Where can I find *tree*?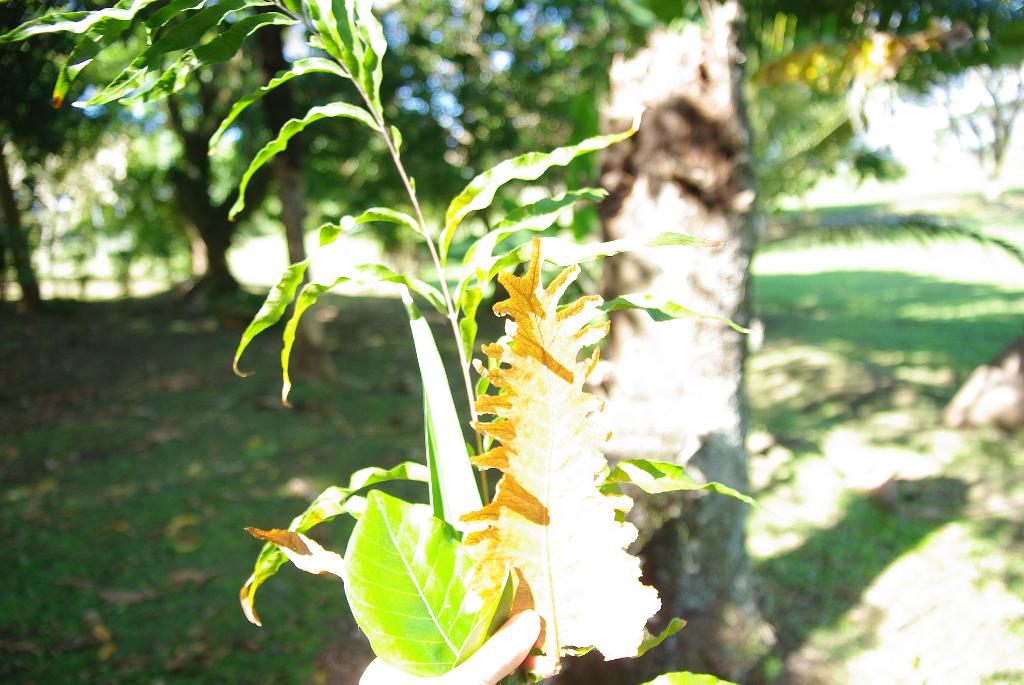
You can find it at x1=243, y1=7, x2=344, y2=408.
